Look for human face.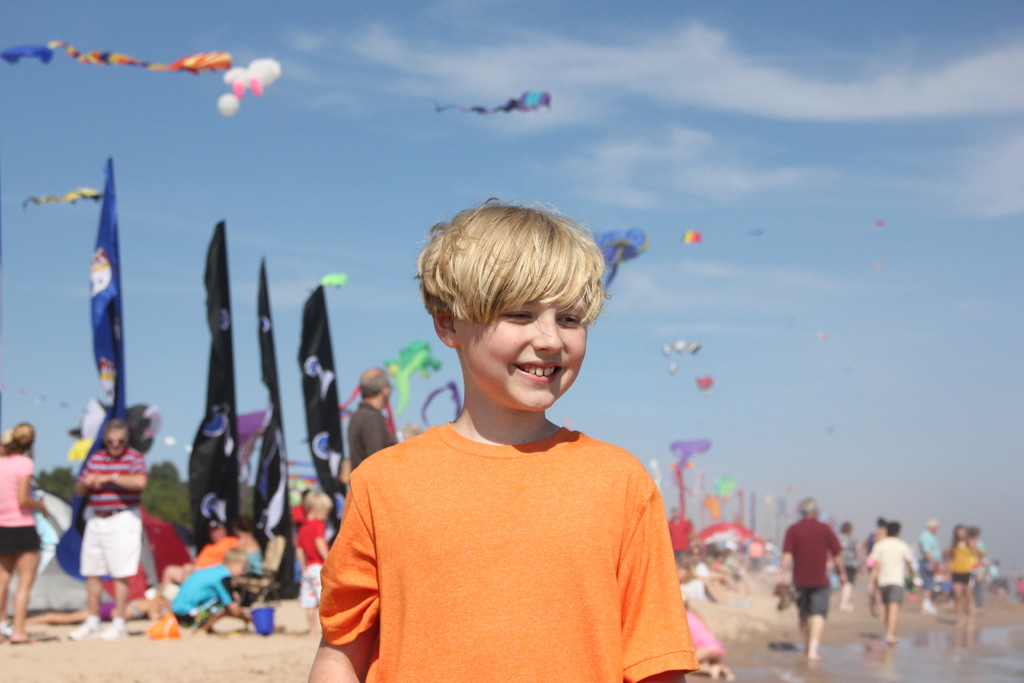
Found: l=460, t=295, r=586, b=411.
